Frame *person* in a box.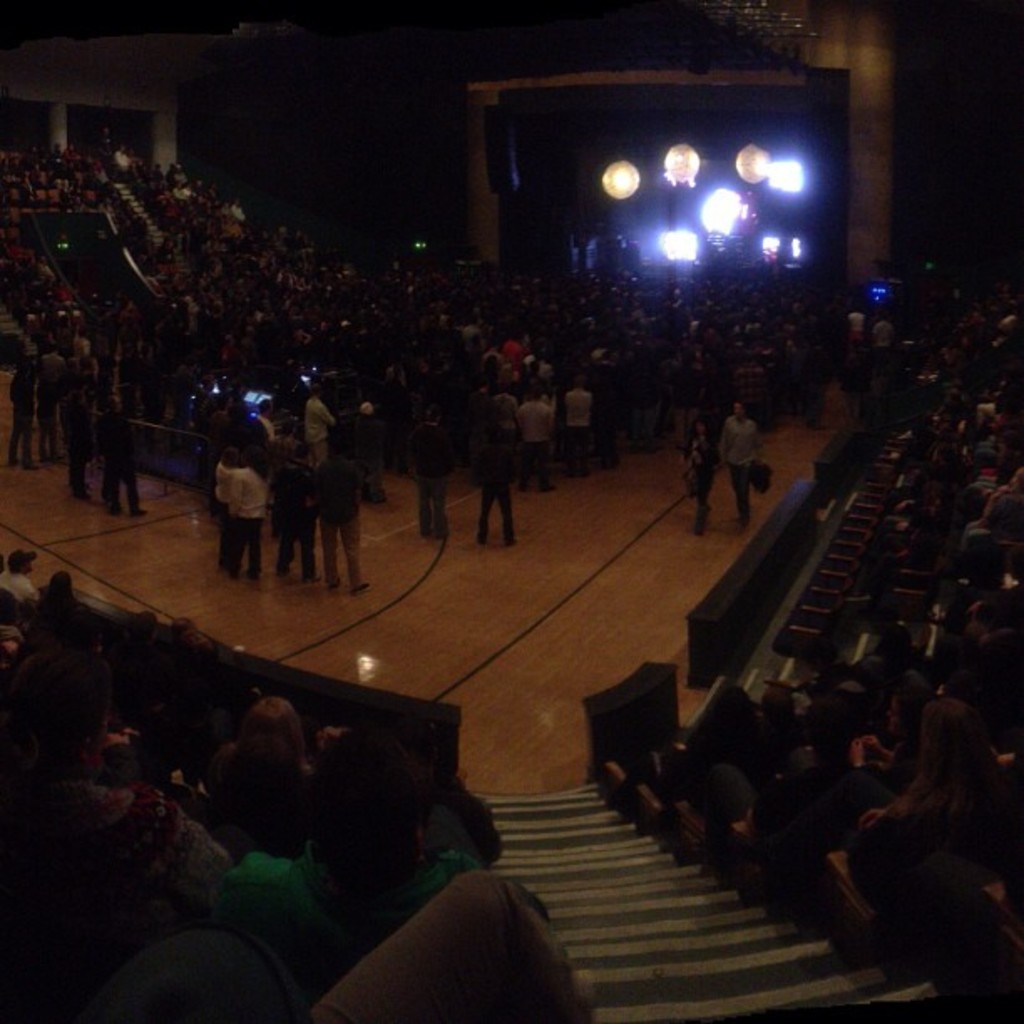
region(519, 390, 549, 495).
